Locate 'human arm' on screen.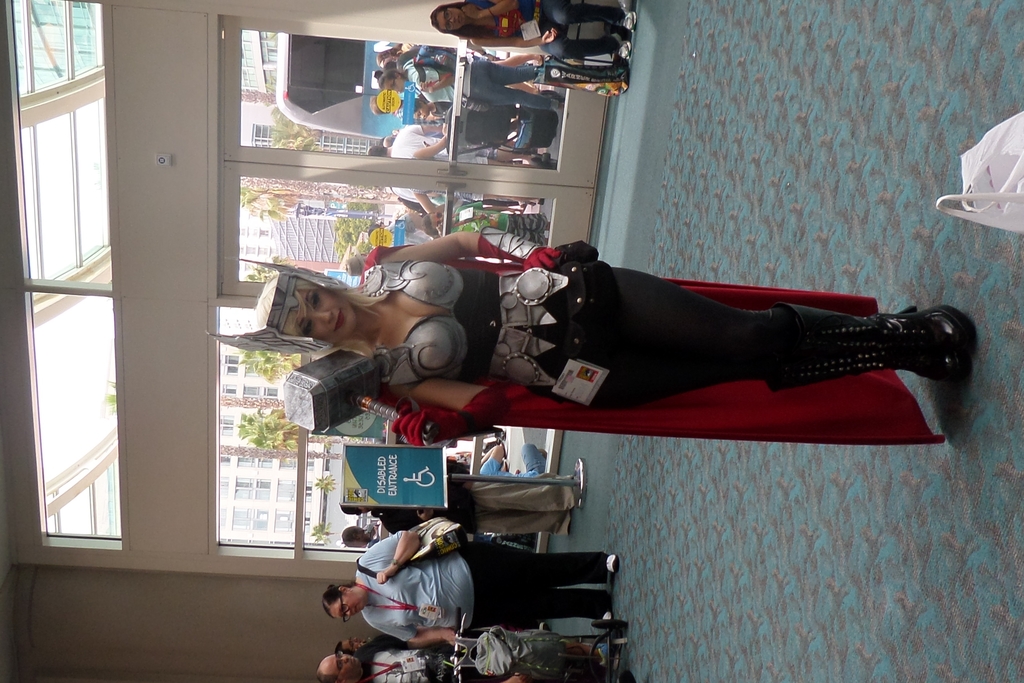
On screen at [372,618,456,647].
